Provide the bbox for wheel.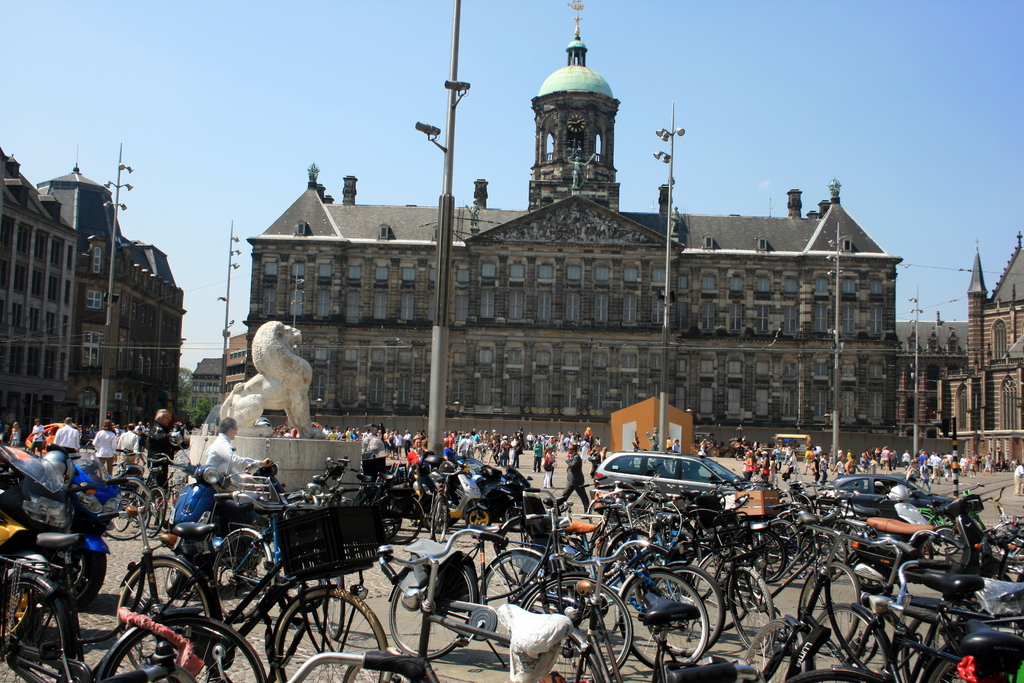
110:491:130:533.
